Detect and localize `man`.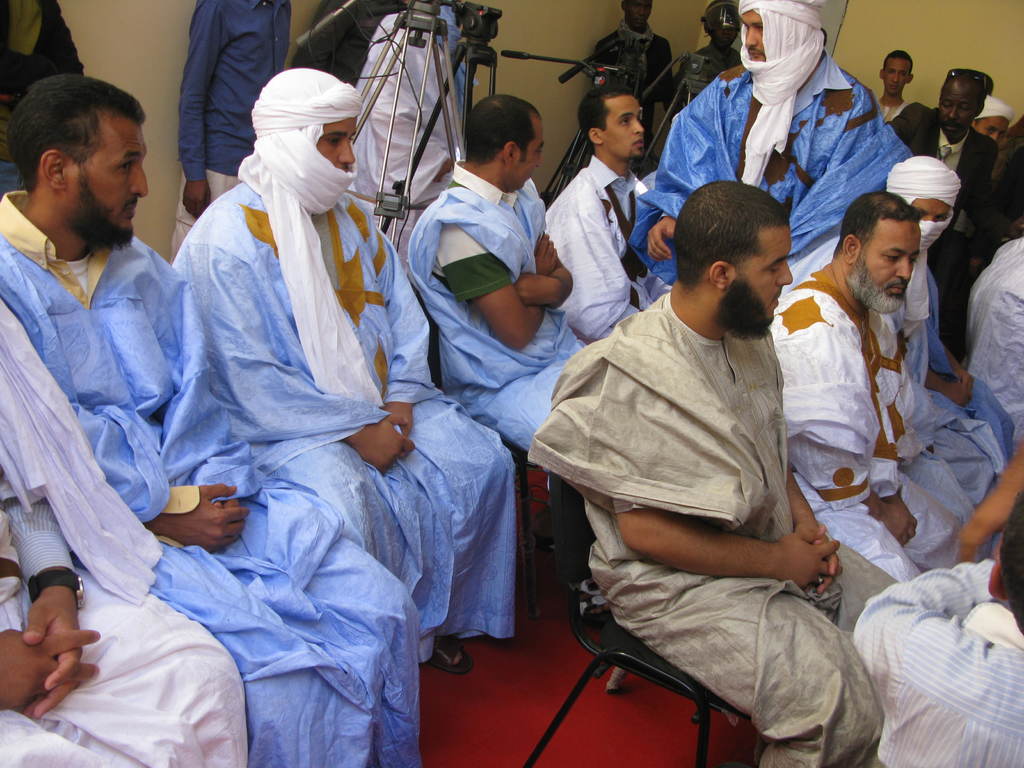
Localized at pyautogui.locateOnScreen(167, 0, 300, 255).
